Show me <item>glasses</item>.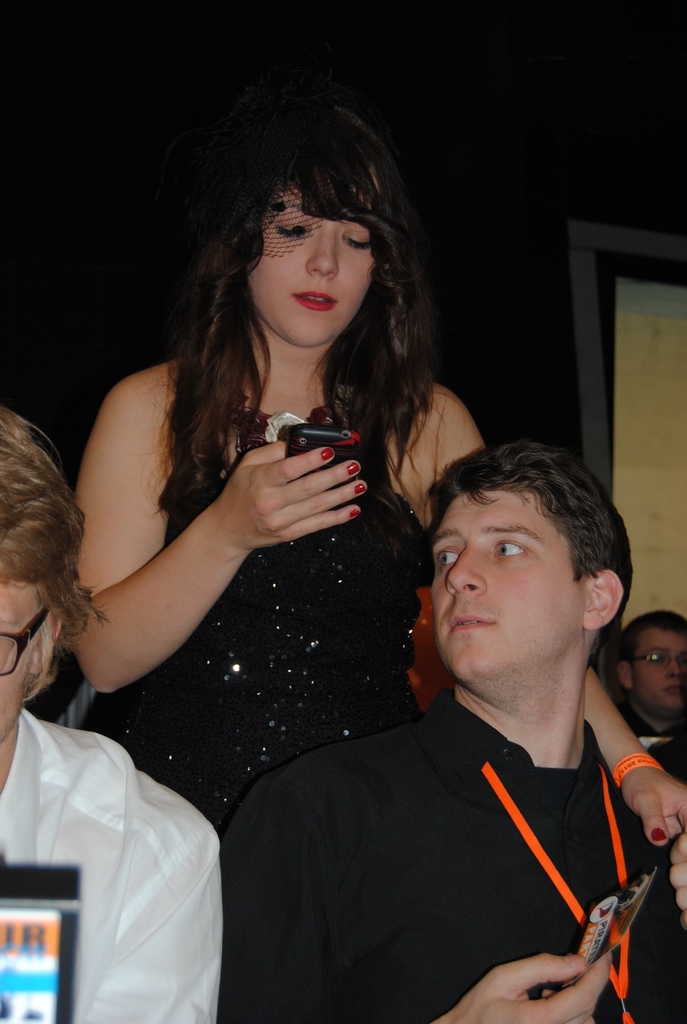
<item>glasses</item> is here: {"left": 622, "top": 640, "right": 686, "bottom": 668}.
